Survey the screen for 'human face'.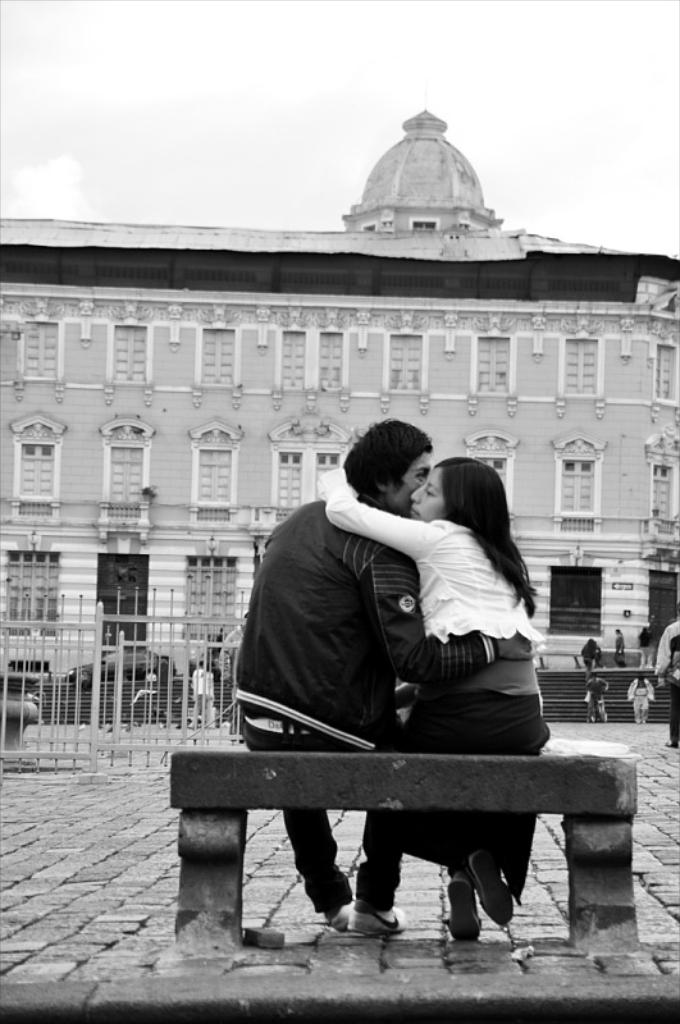
Survey found: <bbox>384, 451, 430, 515</bbox>.
